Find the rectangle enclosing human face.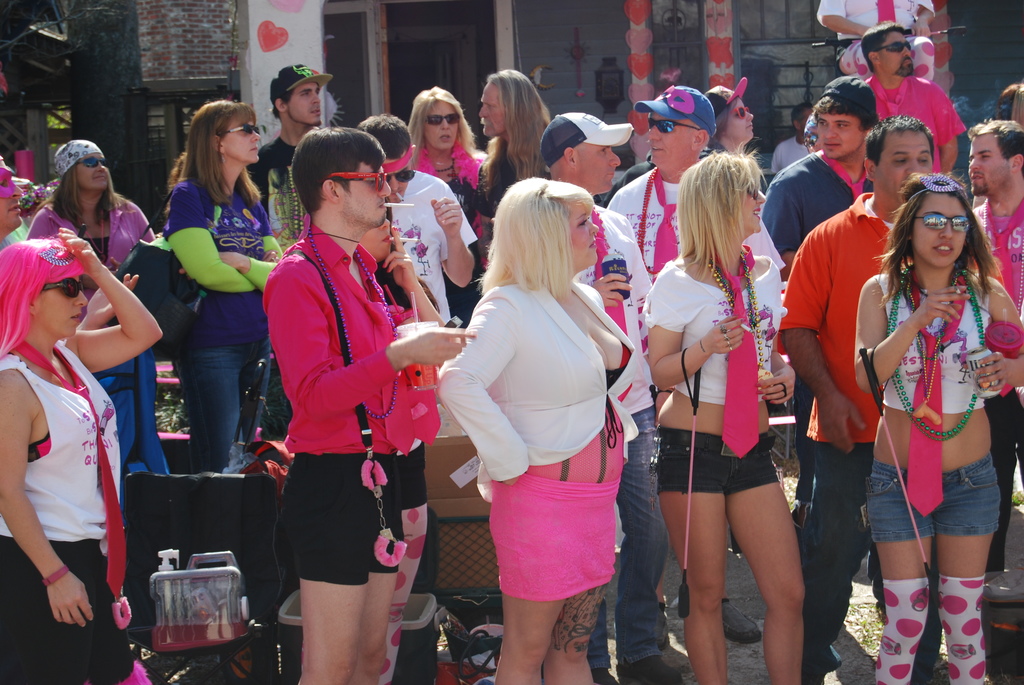
bbox=[0, 154, 19, 230].
